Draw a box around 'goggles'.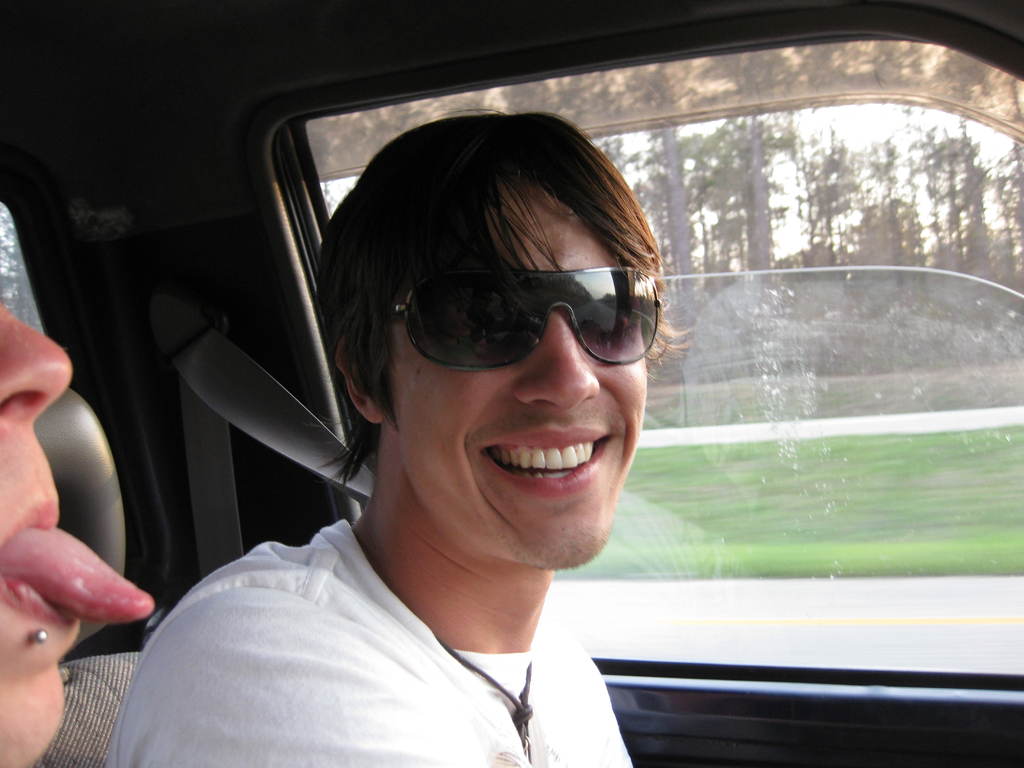
329 239 659 423.
